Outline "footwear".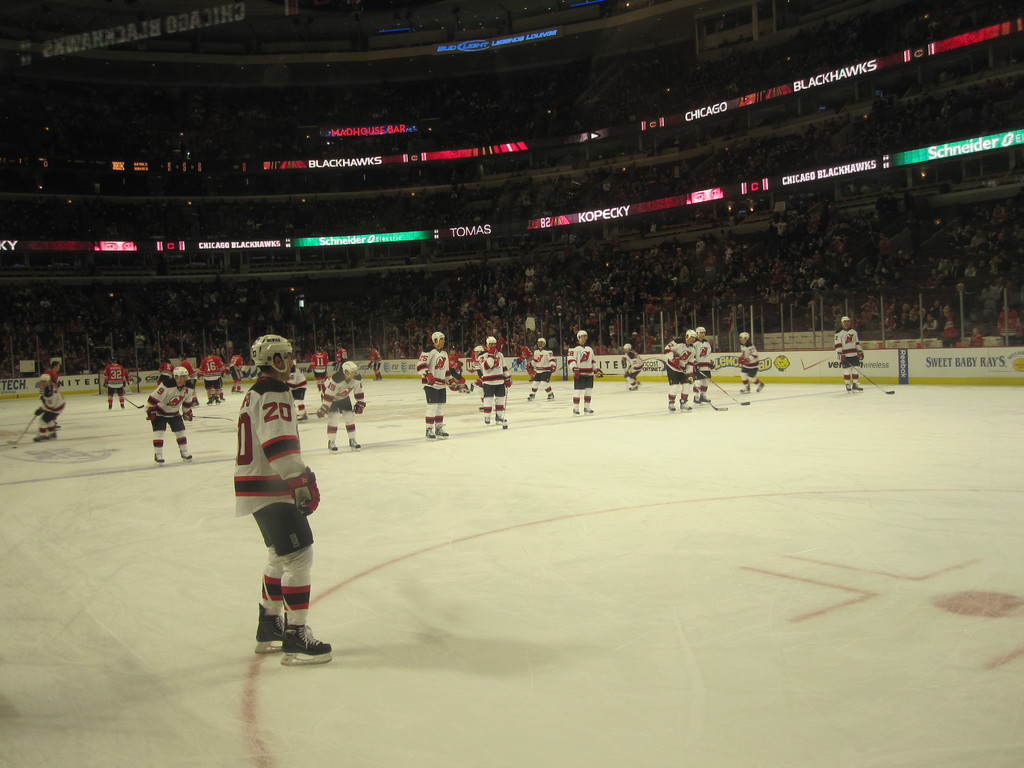
Outline: (left=845, top=381, right=851, bottom=393).
